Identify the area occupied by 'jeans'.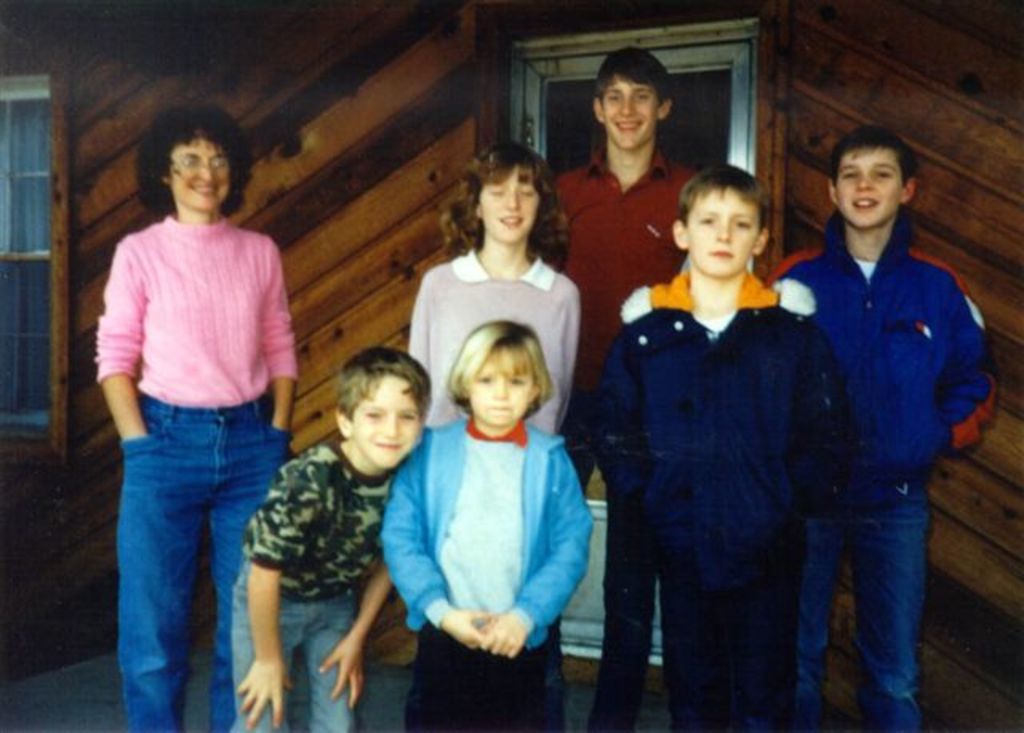
Area: bbox=(555, 381, 656, 731).
